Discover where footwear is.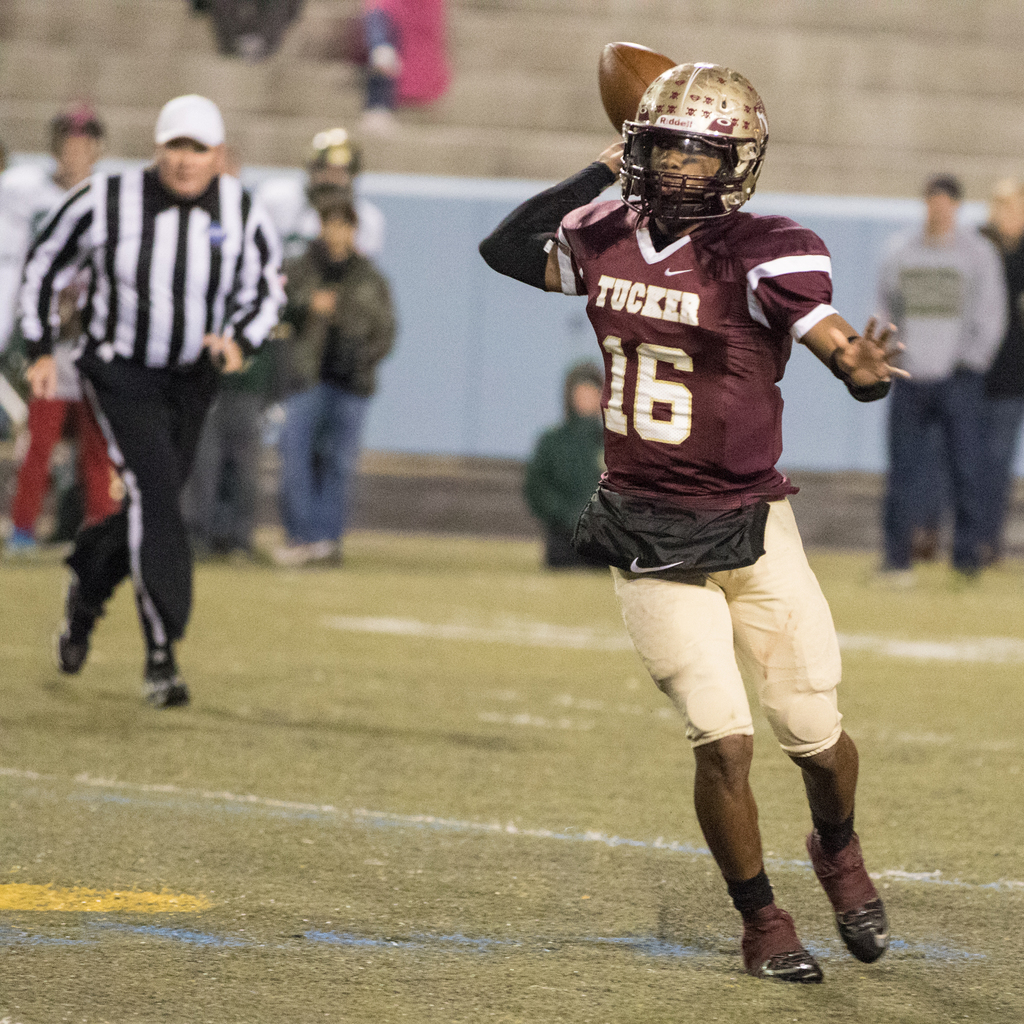
Discovered at [left=140, top=647, right=188, bottom=708].
